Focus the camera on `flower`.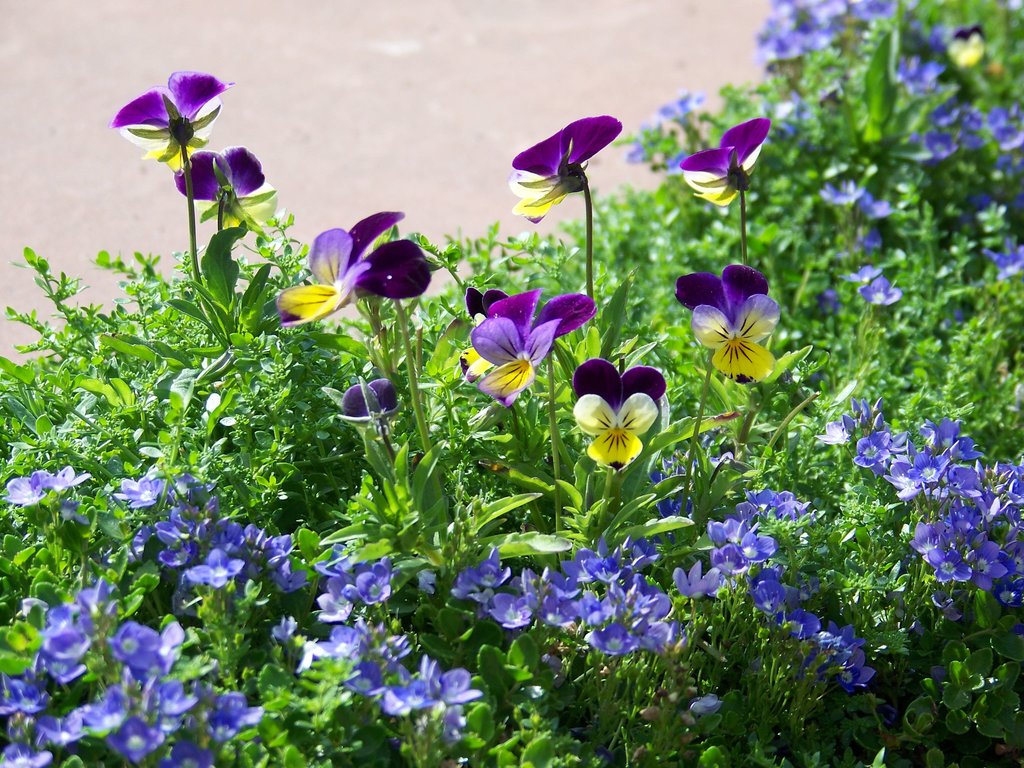
Focus region: {"x1": 676, "y1": 115, "x2": 765, "y2": 209}.
